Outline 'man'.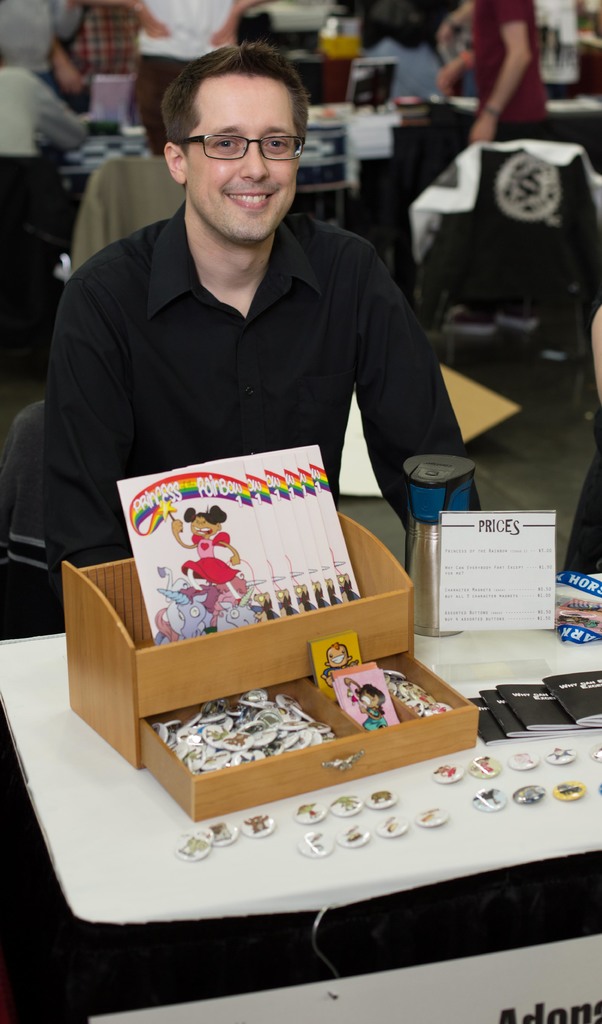
Outline: <box>114,0,254,157</box>.
